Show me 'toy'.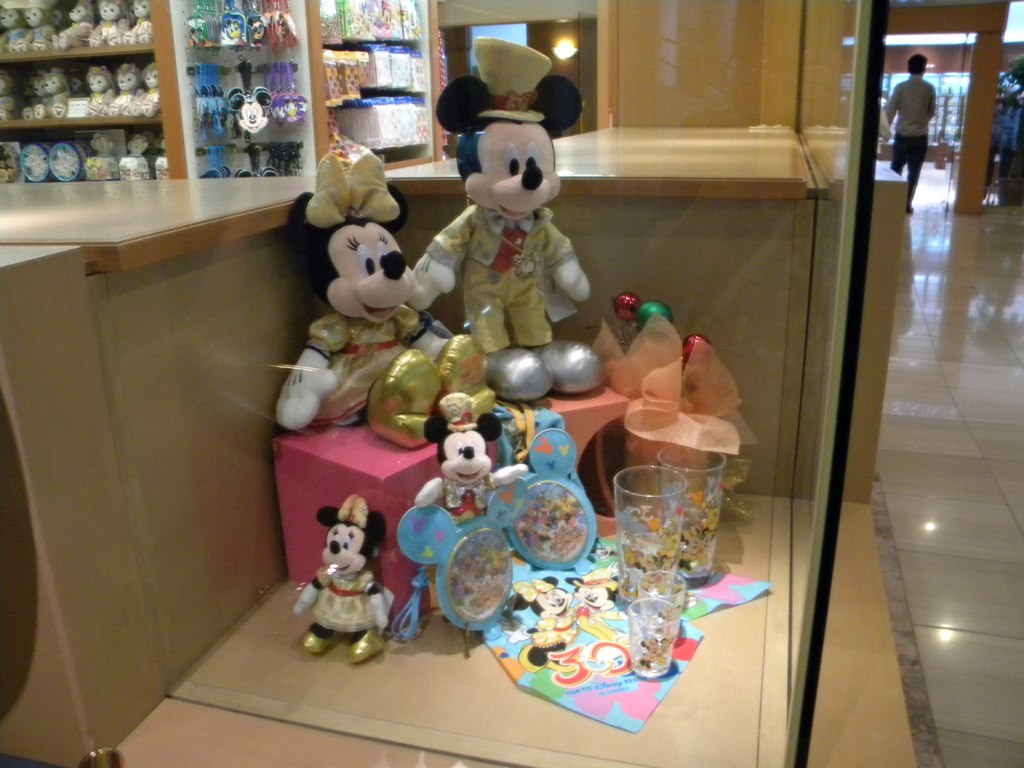
'toy' is here: Rect(18, 143, 51, 187).
